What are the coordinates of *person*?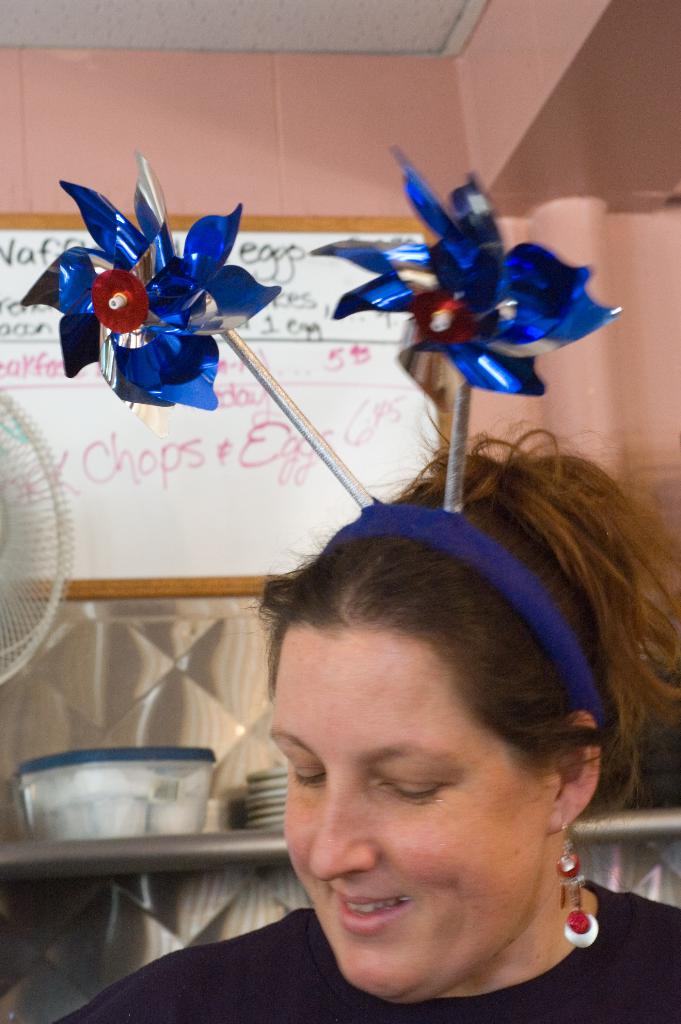
bbox=[53, 397, 680, 1023].
